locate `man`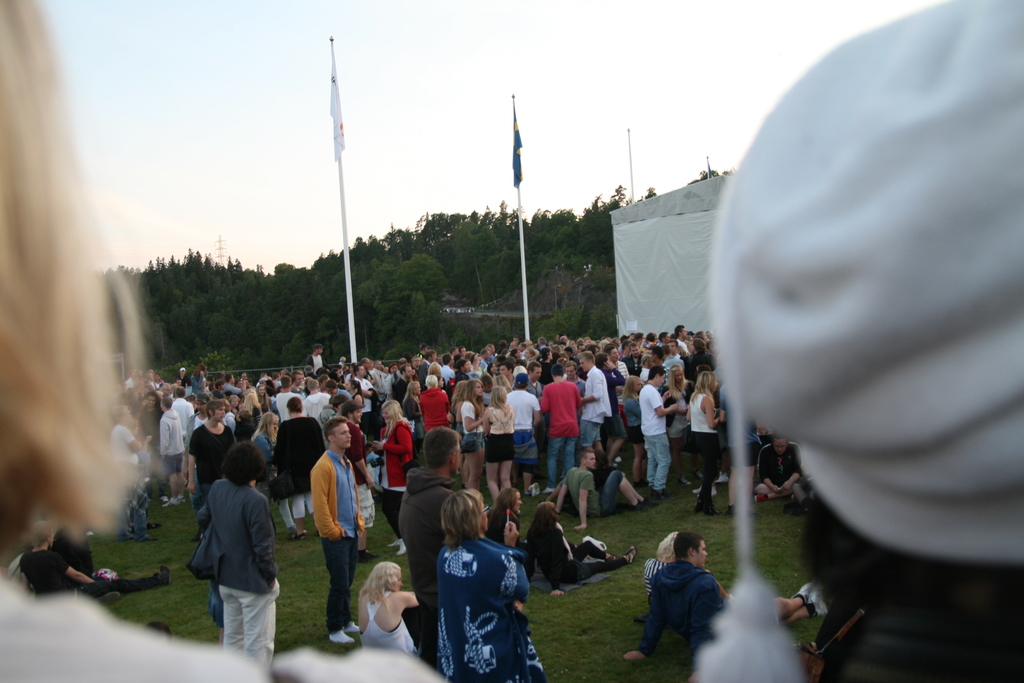
552, 445, 653, 530
